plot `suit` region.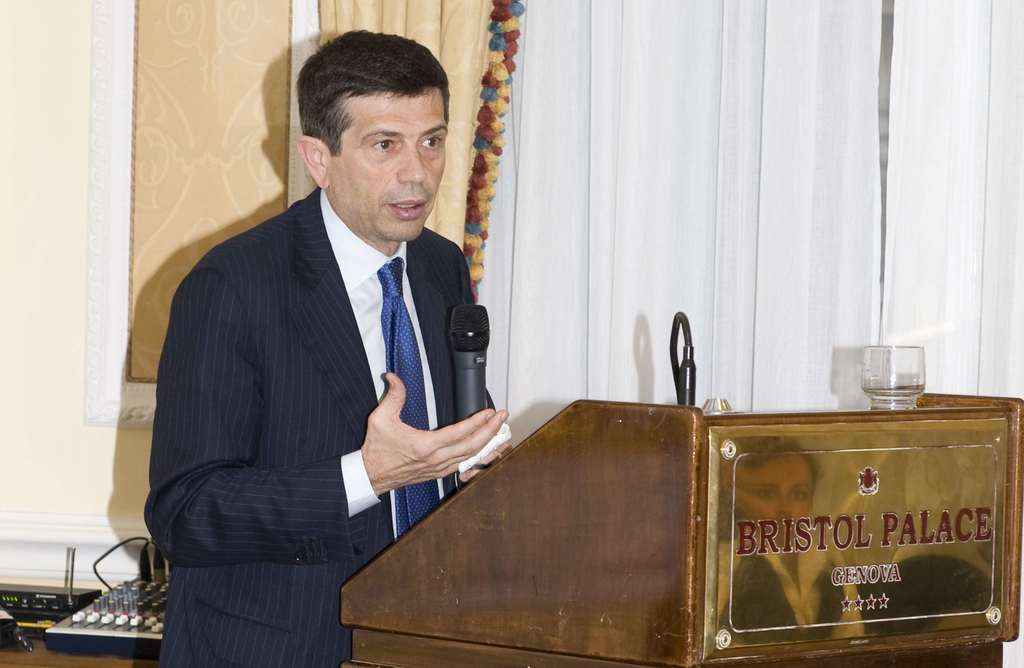
Plotted at pyautogui.locateOnScreen(126, 99, 498, 636).
